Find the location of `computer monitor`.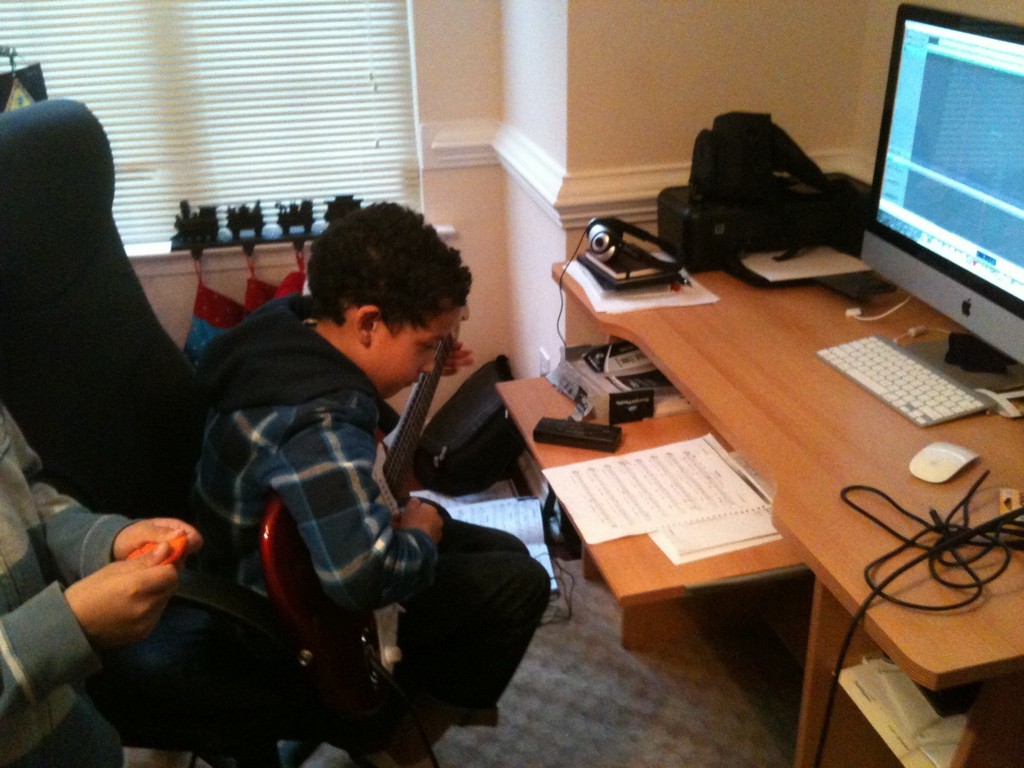
Location: Rect(870, 0, 1018, 325).
